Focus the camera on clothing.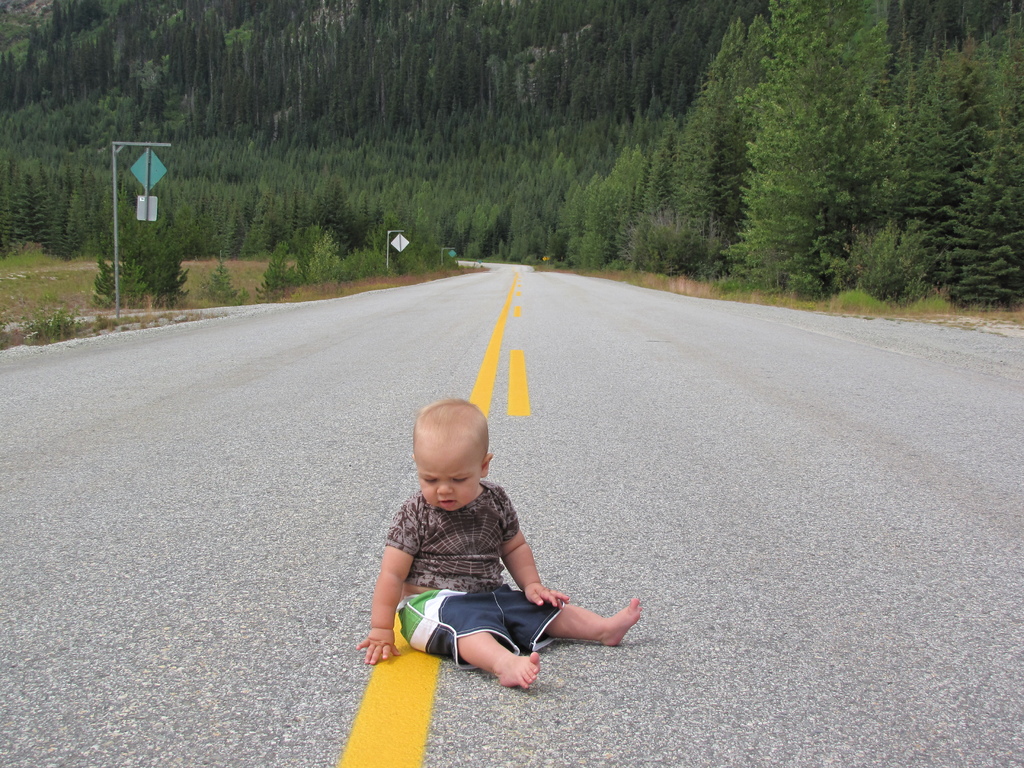
Focus region: region(386, 475, 563, 677).
